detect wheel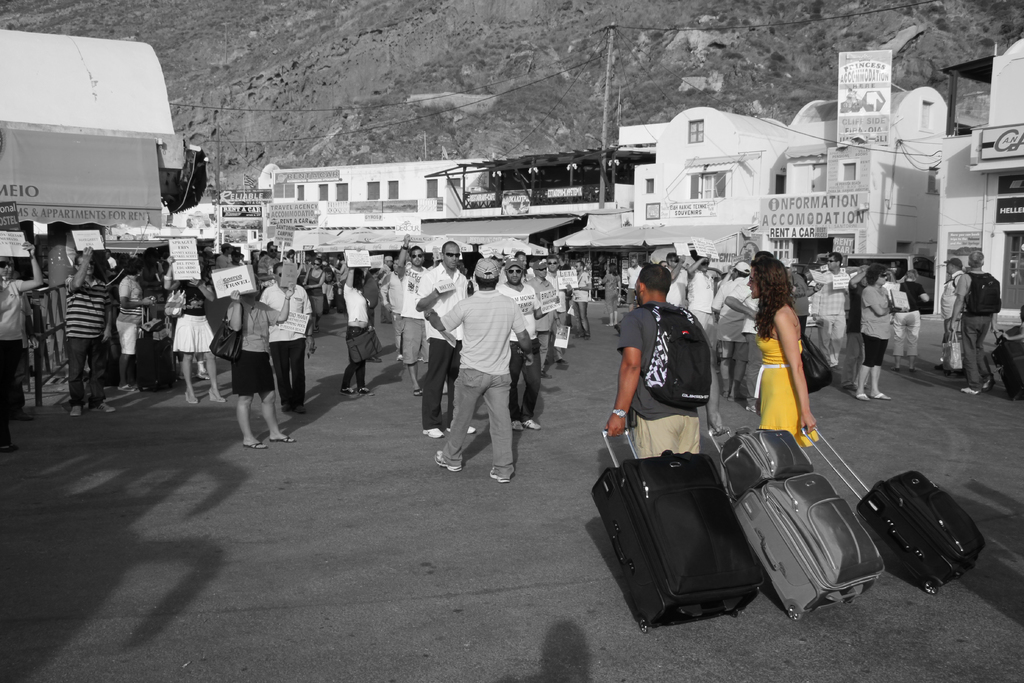
detection(925, 580, 938, 597)
